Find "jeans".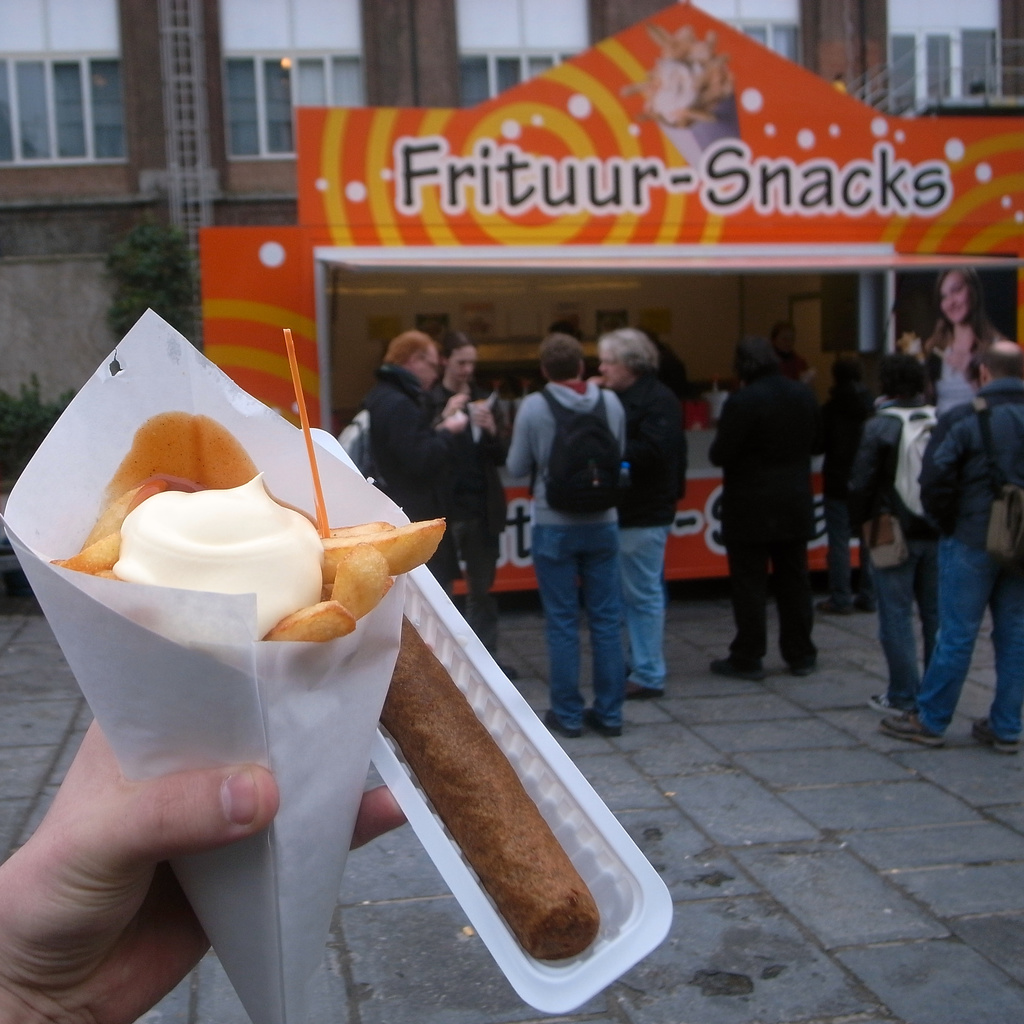
pyautogui.locateOnScreen(872, 520, 940, 714).
